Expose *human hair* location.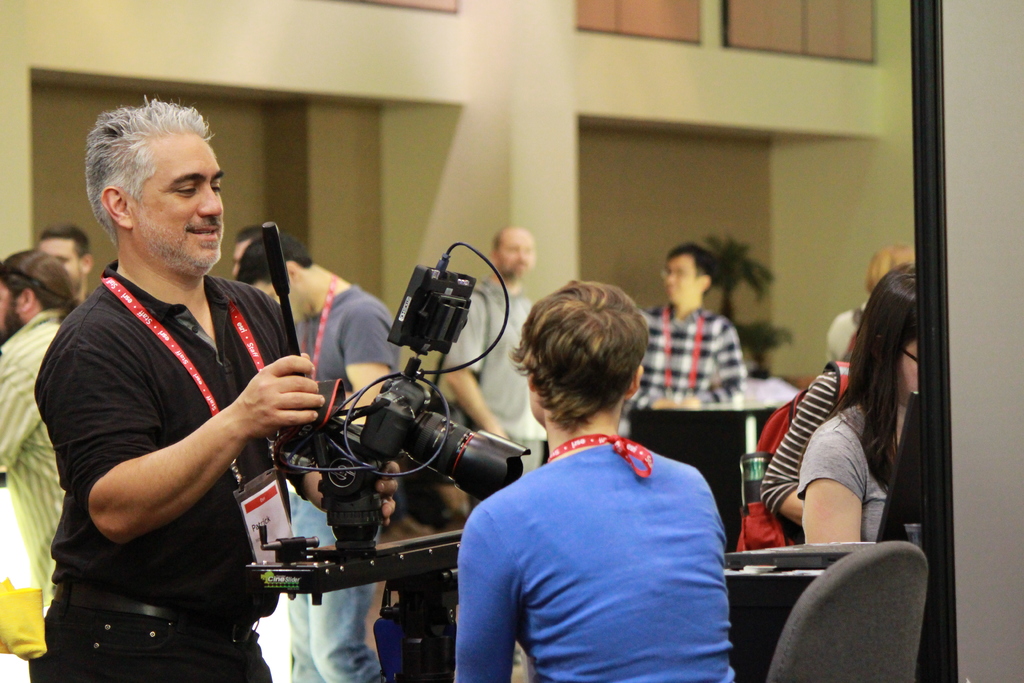
Exposed at box(492, 227, 506, 256).
